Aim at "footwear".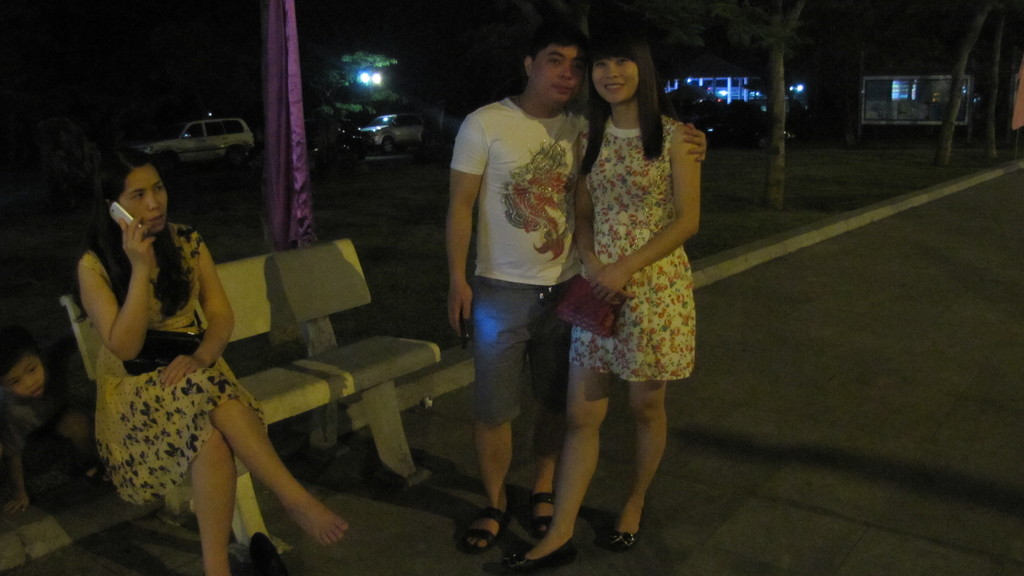
Aimed at select_region(457, 506, 508, 556).
